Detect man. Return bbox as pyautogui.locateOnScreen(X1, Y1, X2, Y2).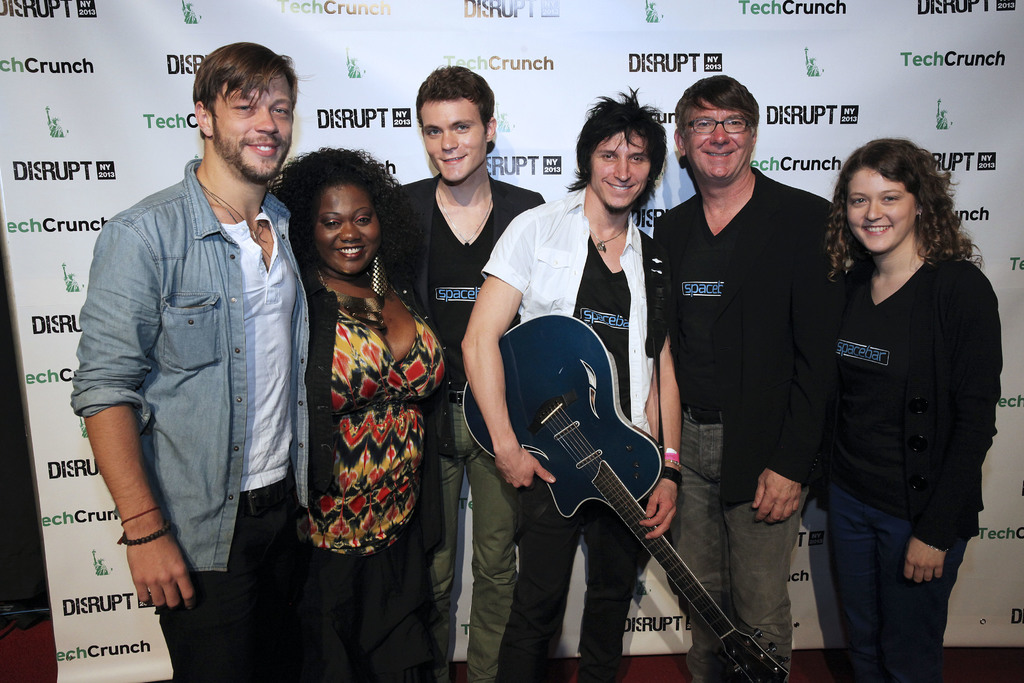
pyautogui.locateOnScreen(652, 70, 838, 682).
